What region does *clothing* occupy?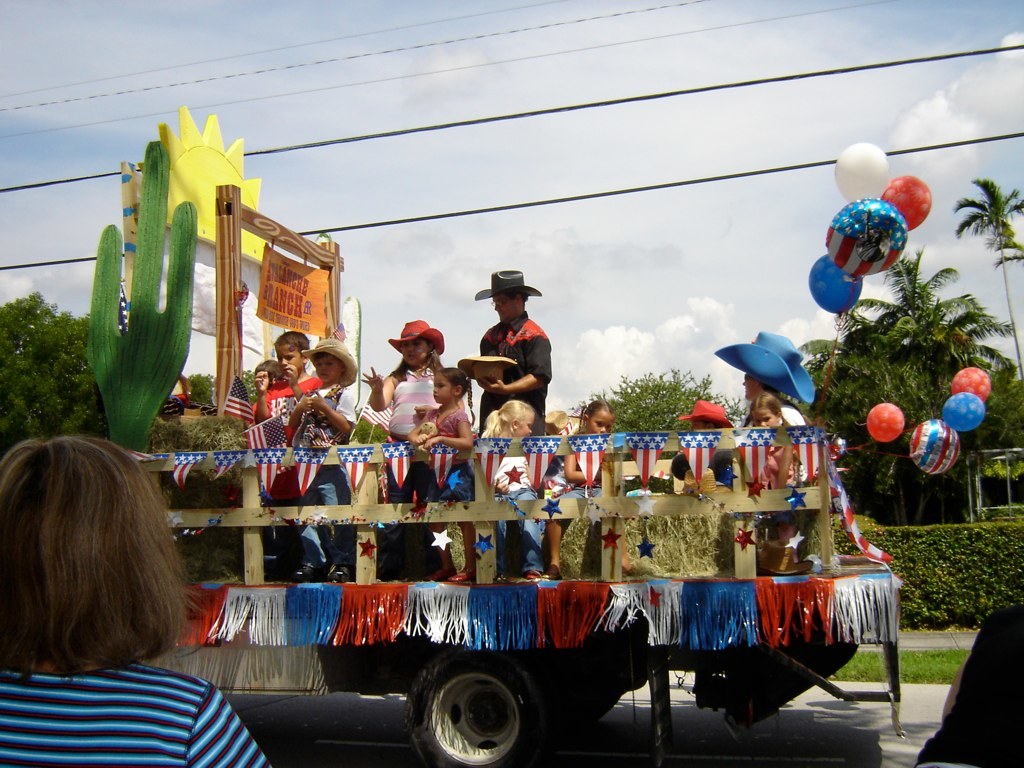
306/390/363/557.
